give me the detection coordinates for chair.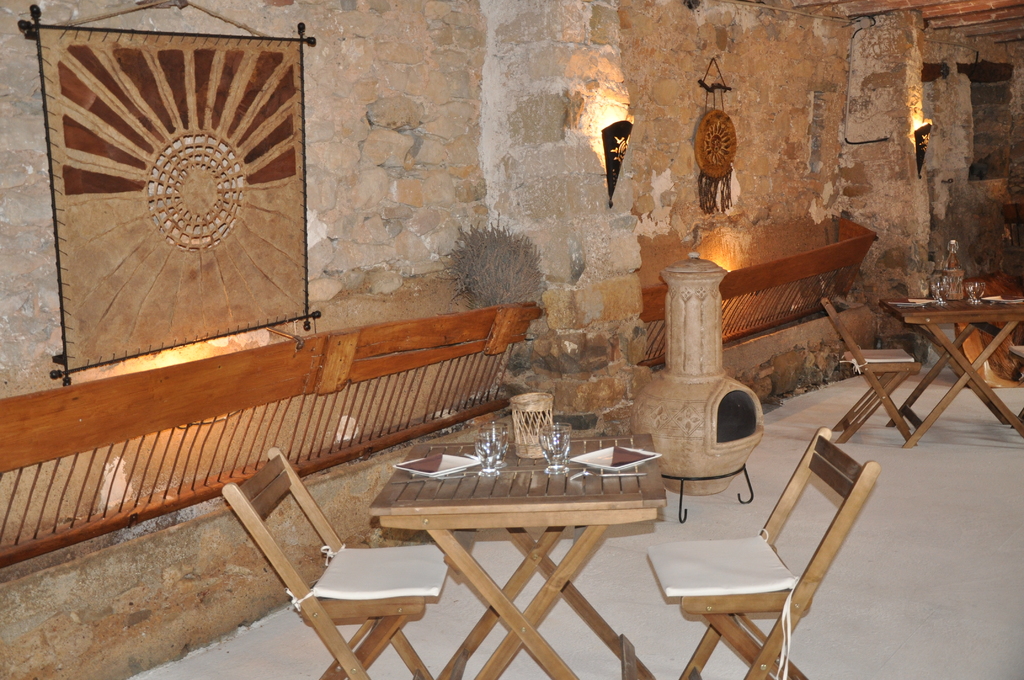
[x1=1009, y1=342, x2=1023, y2=423].
